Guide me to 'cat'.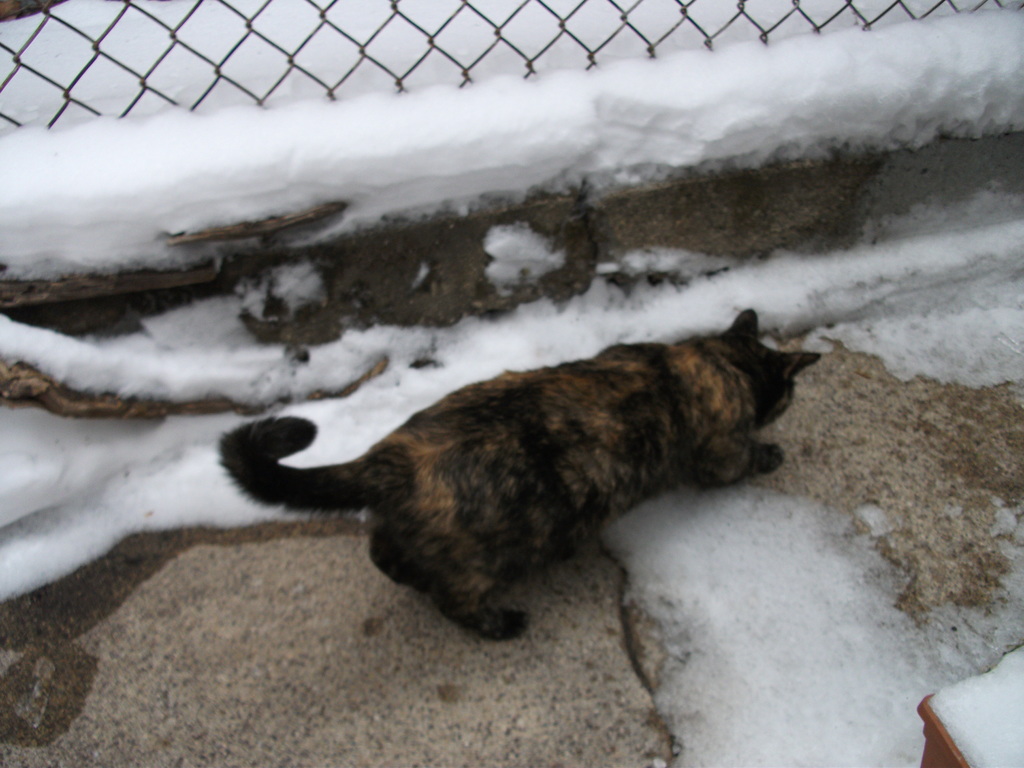
Guidance: (left=217, top=296, right=819, bottom=646).
